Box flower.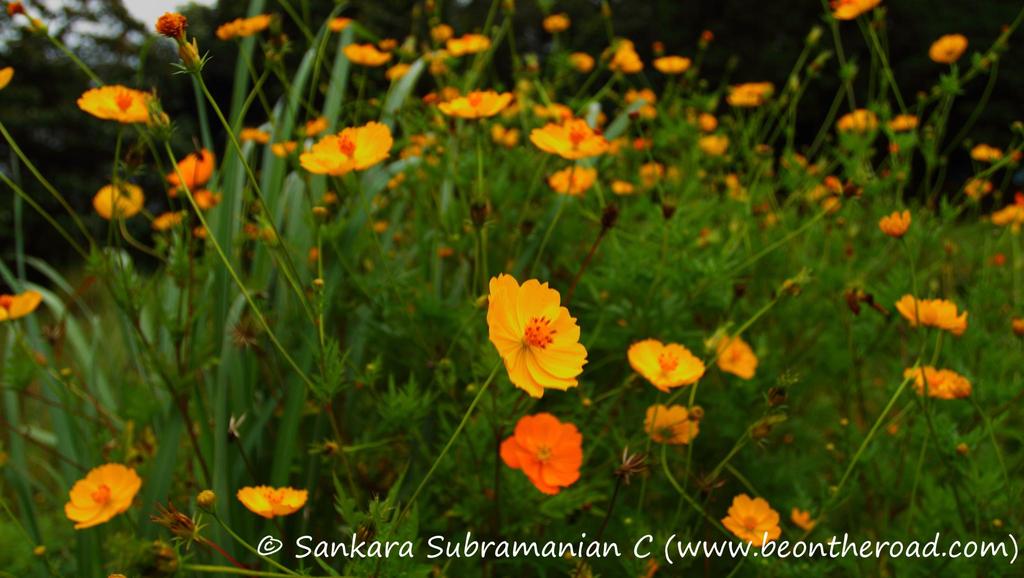
detection(706, 130, 732, 156).
